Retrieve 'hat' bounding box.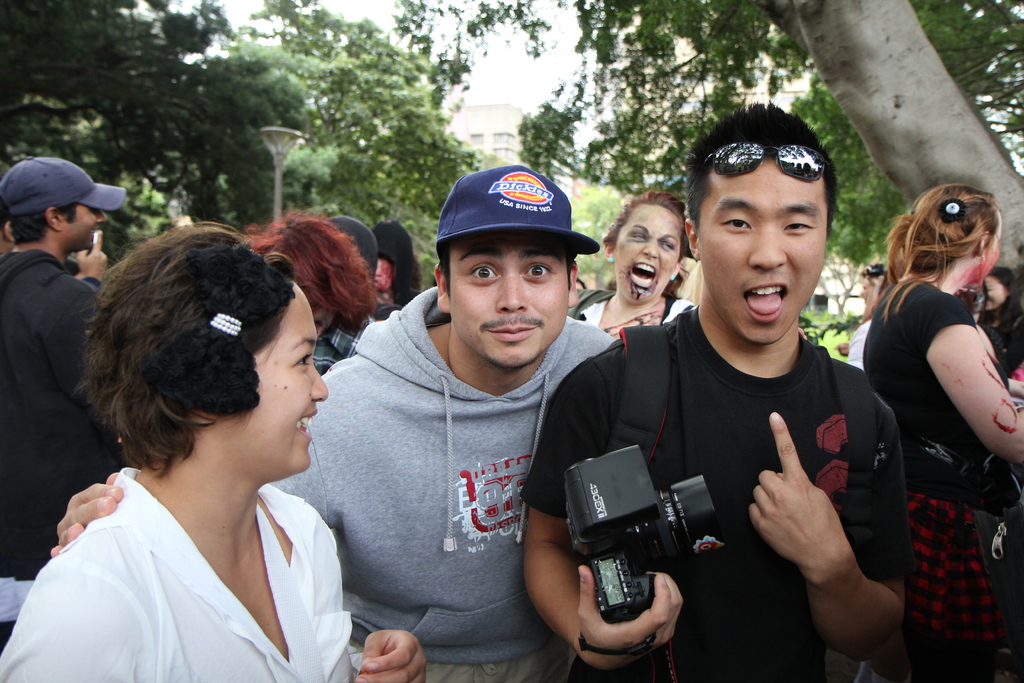
Bounding box: <bbox>436, 165, 602, 255</bbox>.
